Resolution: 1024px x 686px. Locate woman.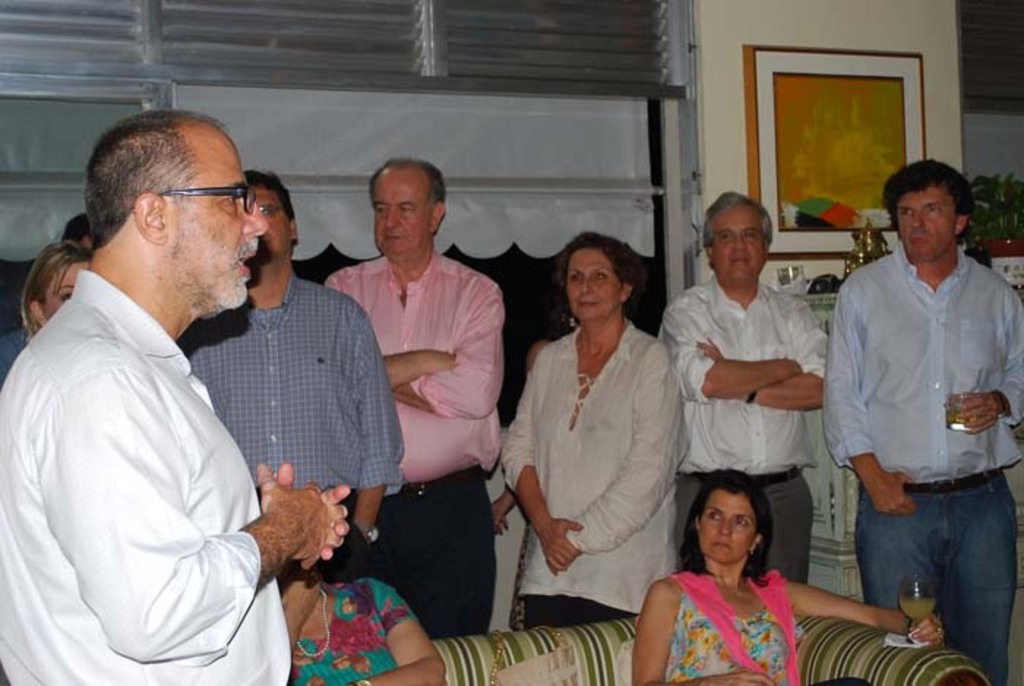
<box>263,537,449,685</box>.
